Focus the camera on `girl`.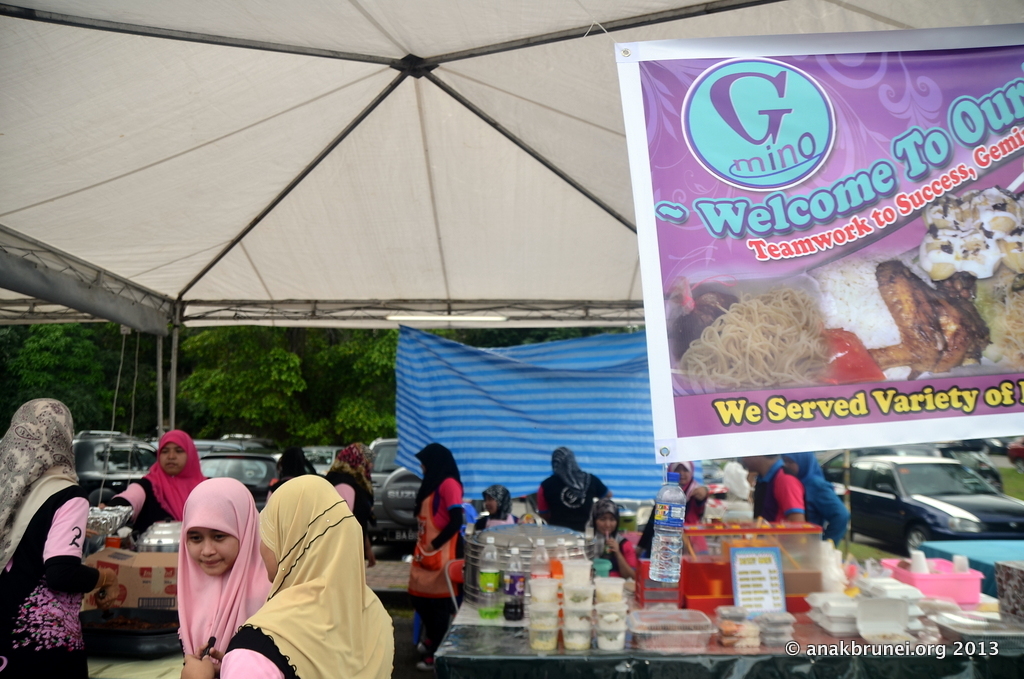
Focus region: <box>185,475,270,652</box>.
